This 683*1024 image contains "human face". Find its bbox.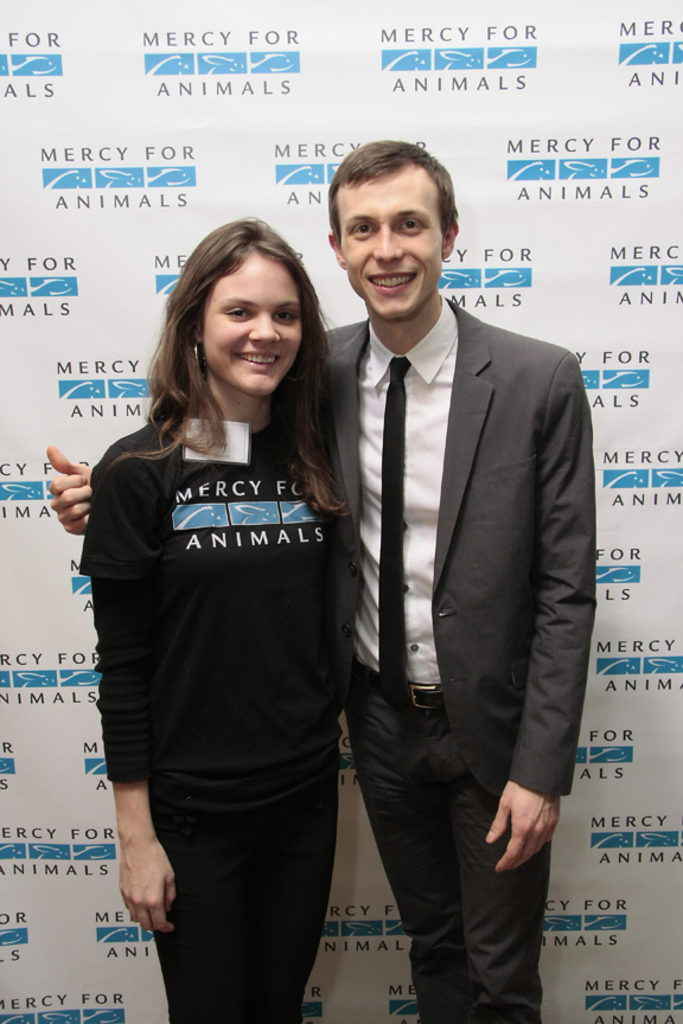
bbox=[206, 257, 304, 396].
